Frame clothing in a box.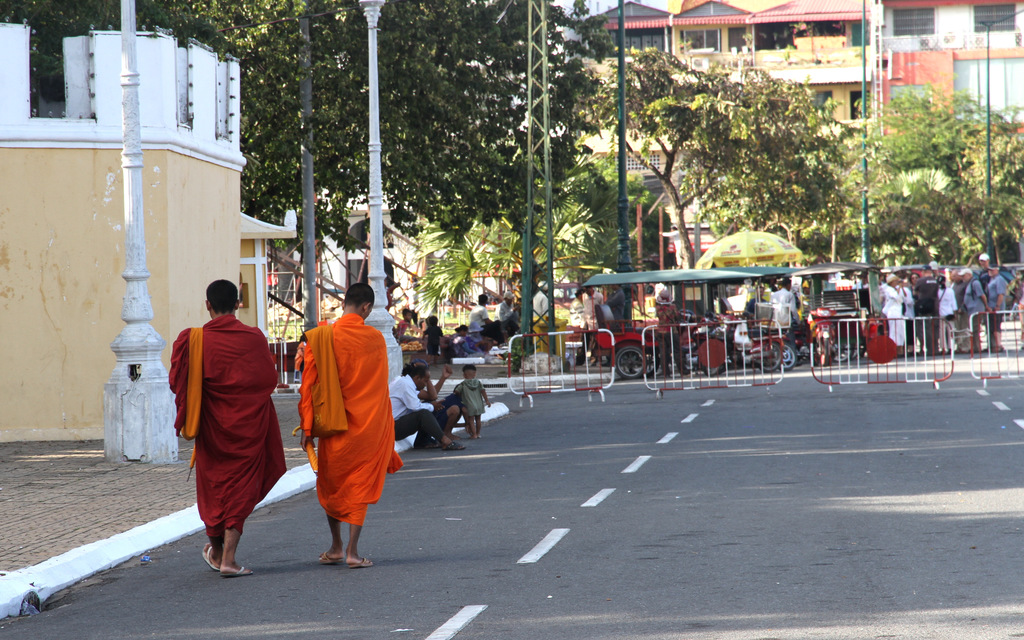
567/300/584/326.
